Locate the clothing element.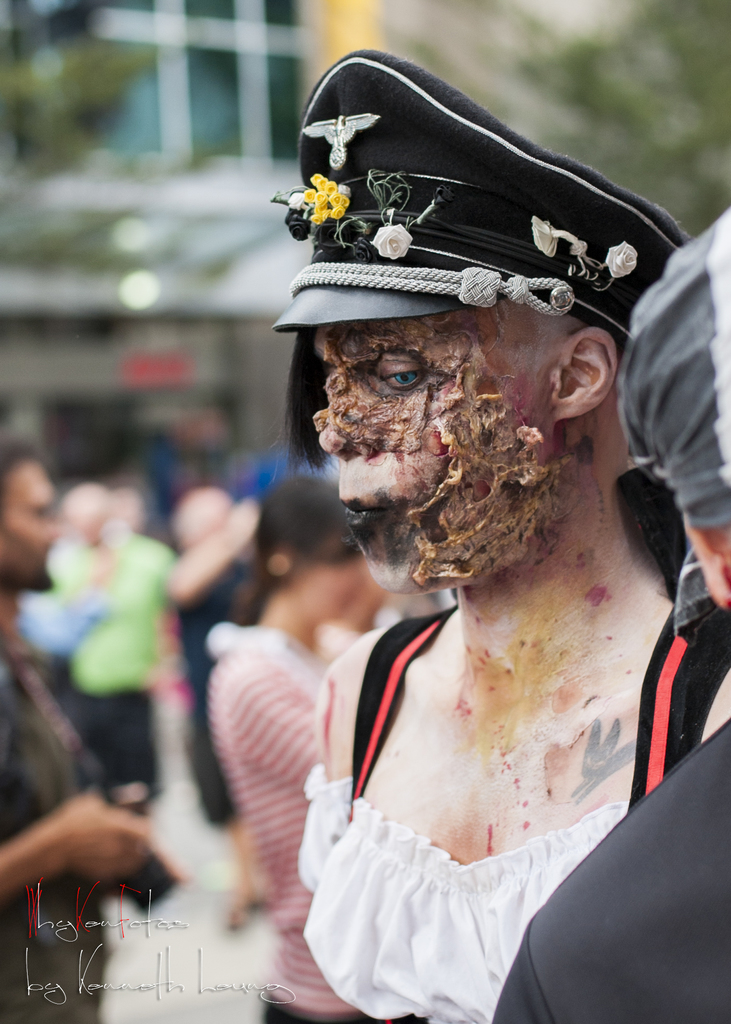
Element bbox: 292/615/727/1023.
